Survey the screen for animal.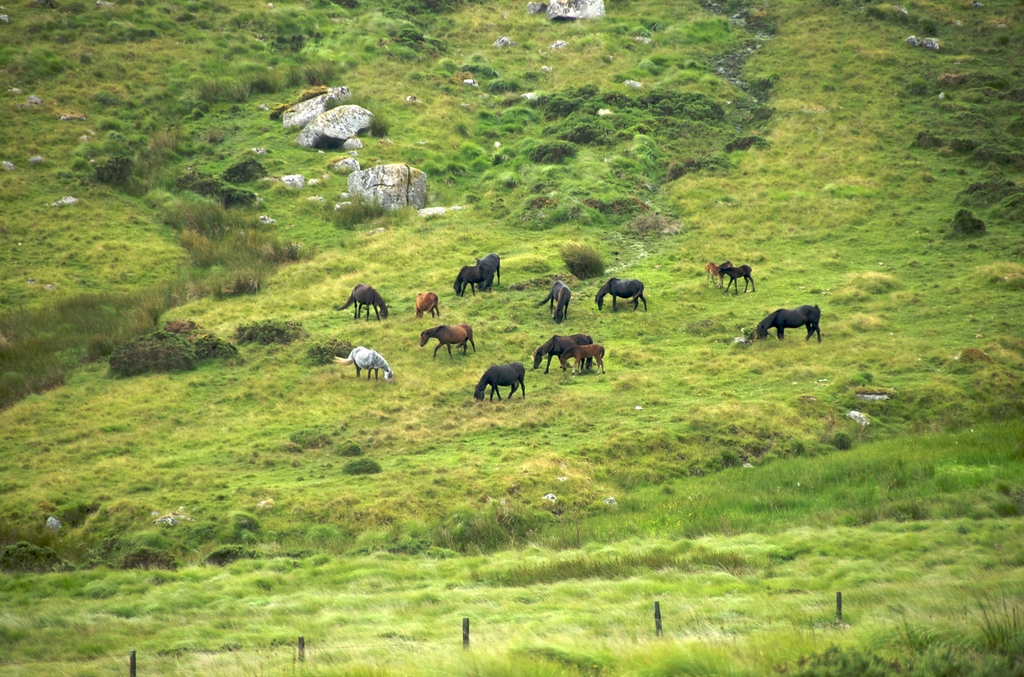
Survey found: bbox(591, 278, 646, 318).
